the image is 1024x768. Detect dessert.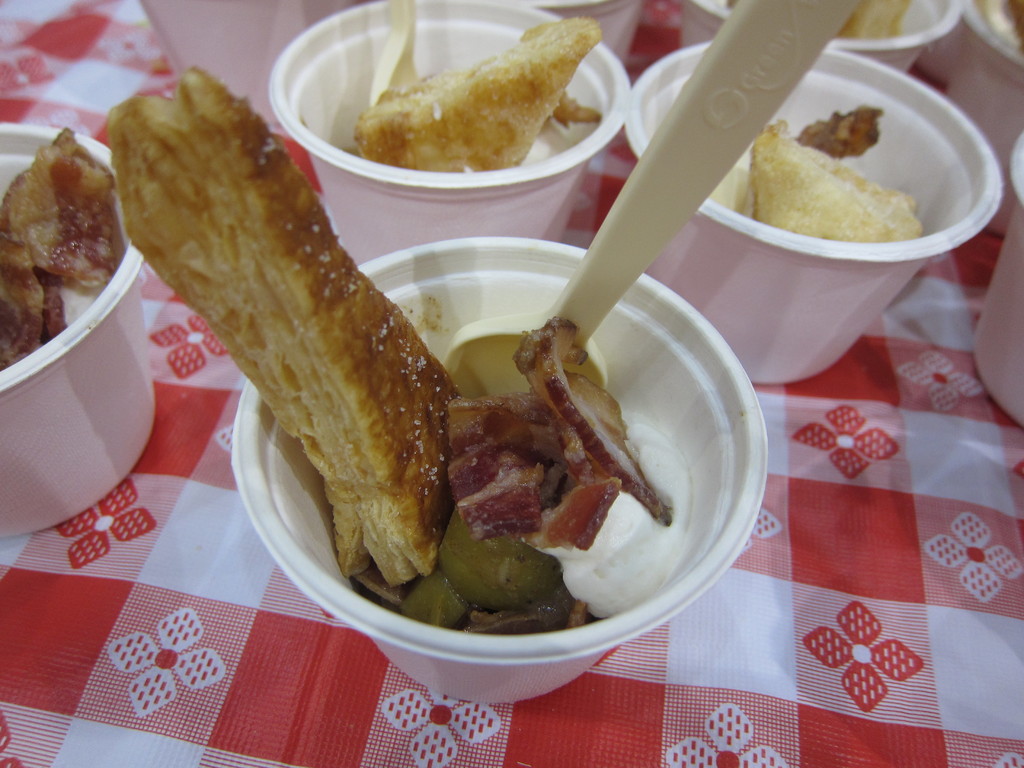
Detection: BBox(750, 109, 914, 250).
